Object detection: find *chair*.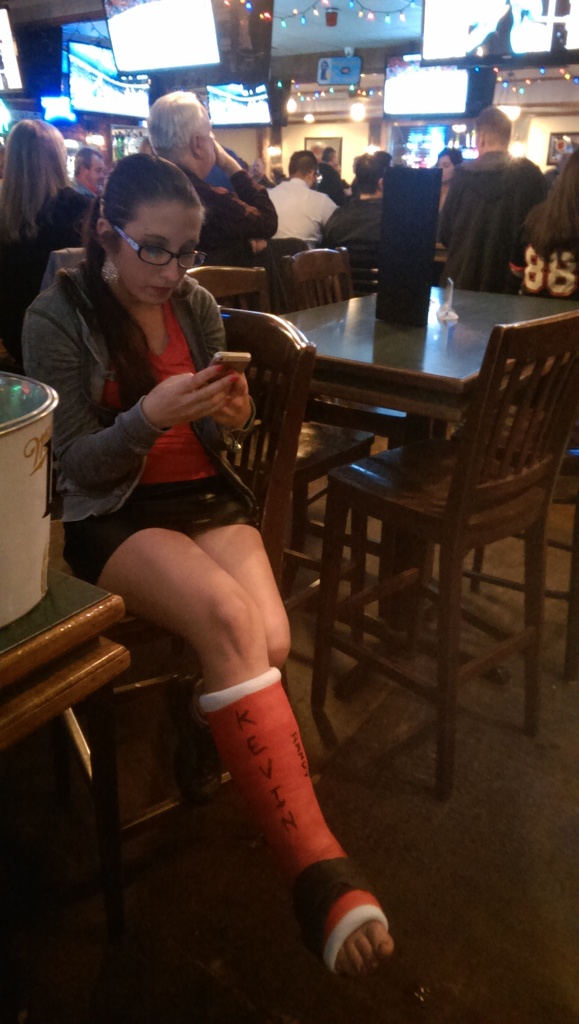
{"x1": 421, "y1": 458, "x2": 578, "y2": 691}.
